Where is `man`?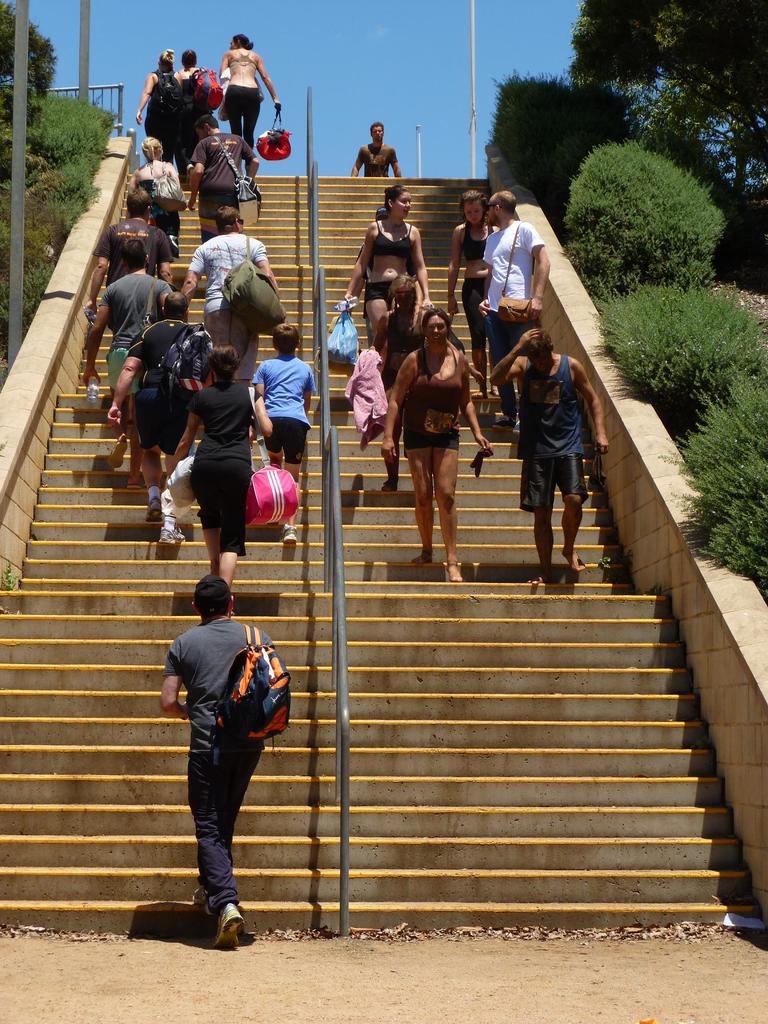
83 242 177 466.
